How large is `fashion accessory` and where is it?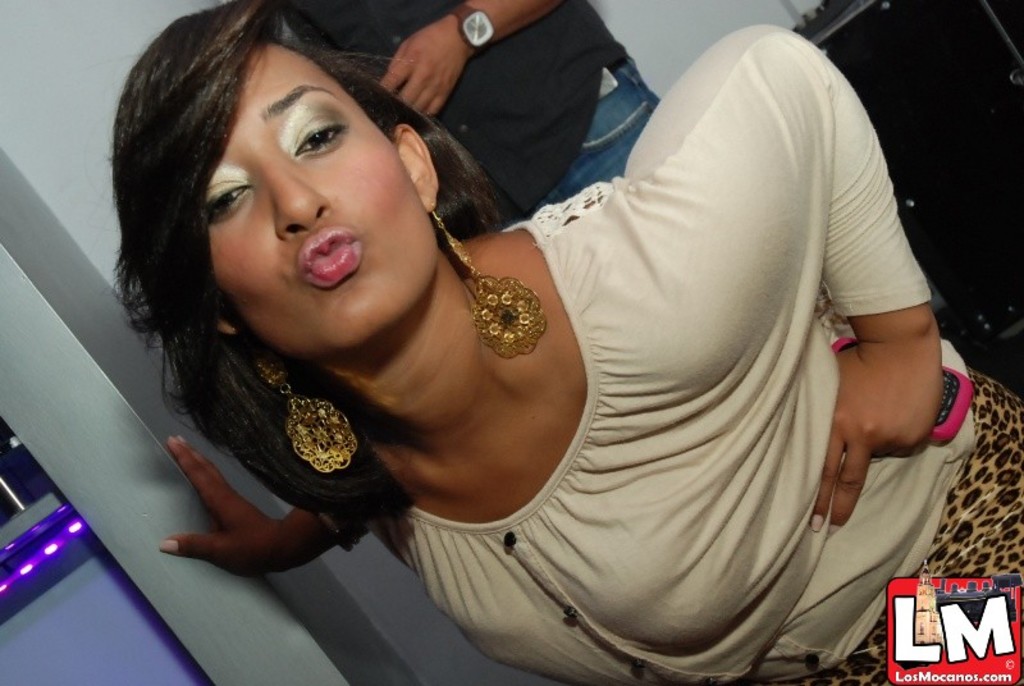
Bounding box: select_region(449, 0, 495, 51).
